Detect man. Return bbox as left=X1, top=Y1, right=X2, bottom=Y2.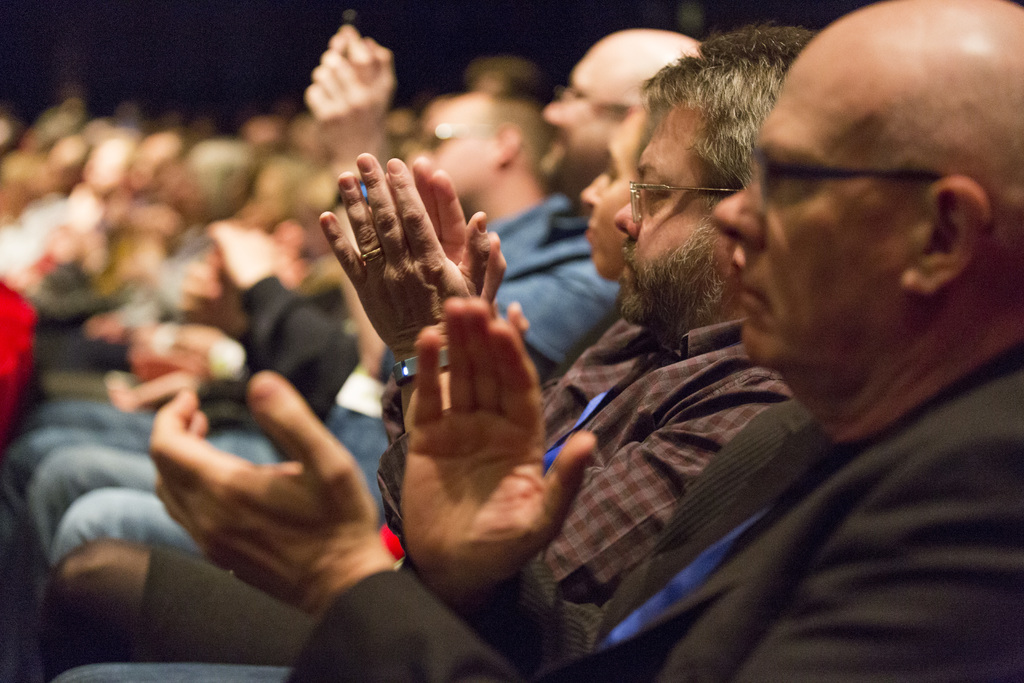
left=35, top=26, right=797, bottom=672.
